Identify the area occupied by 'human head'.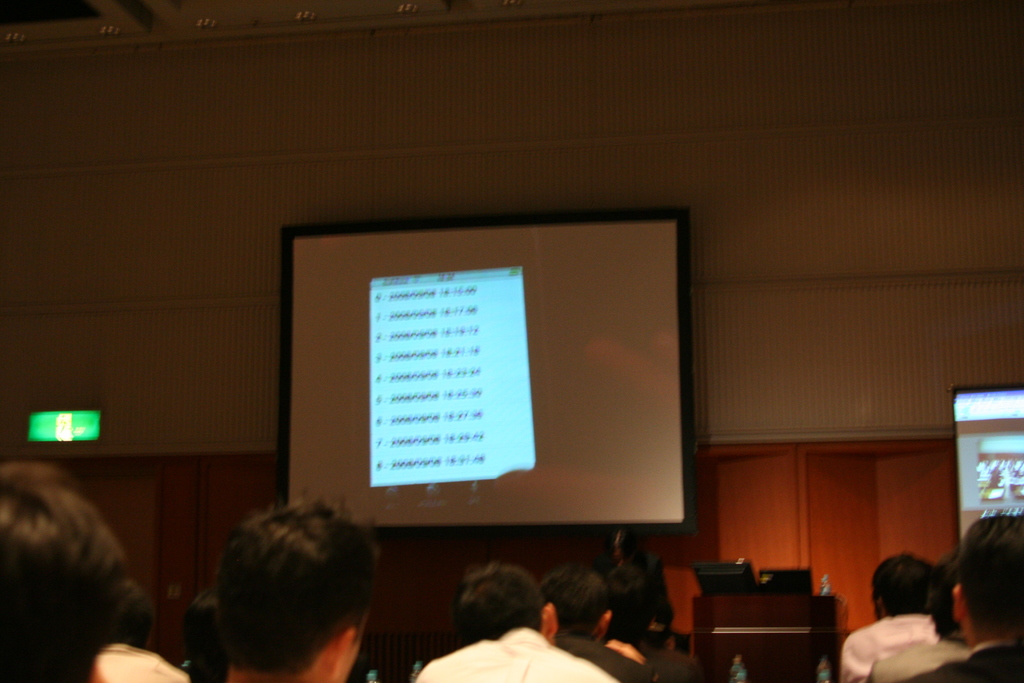
Area: (950,511,1023,641).
